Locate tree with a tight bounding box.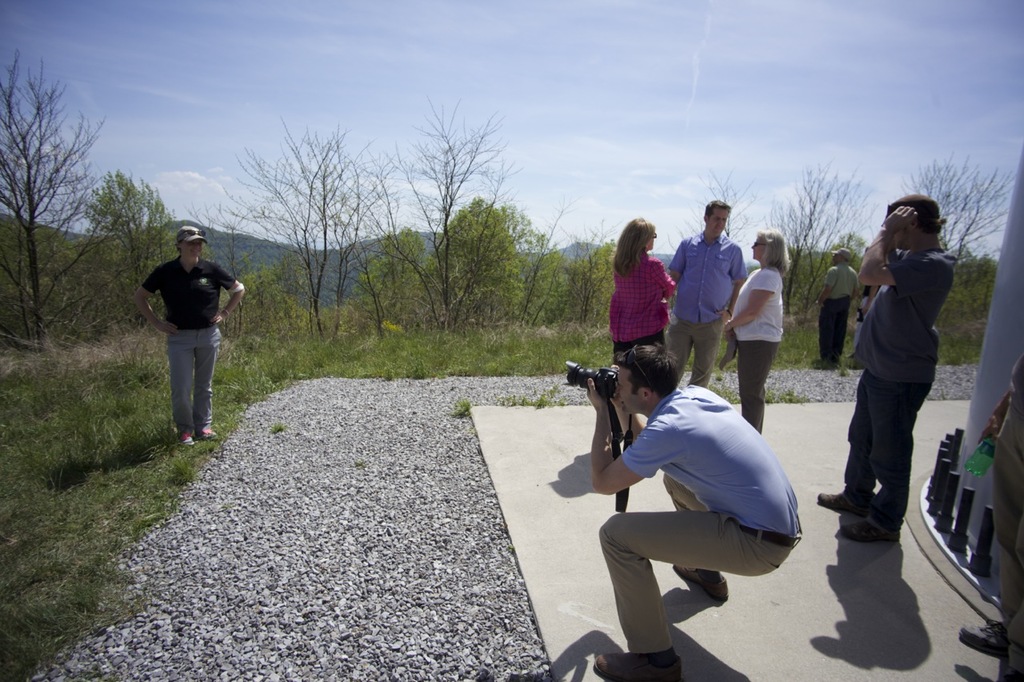
bbox=(6, 49, 106, 291).
